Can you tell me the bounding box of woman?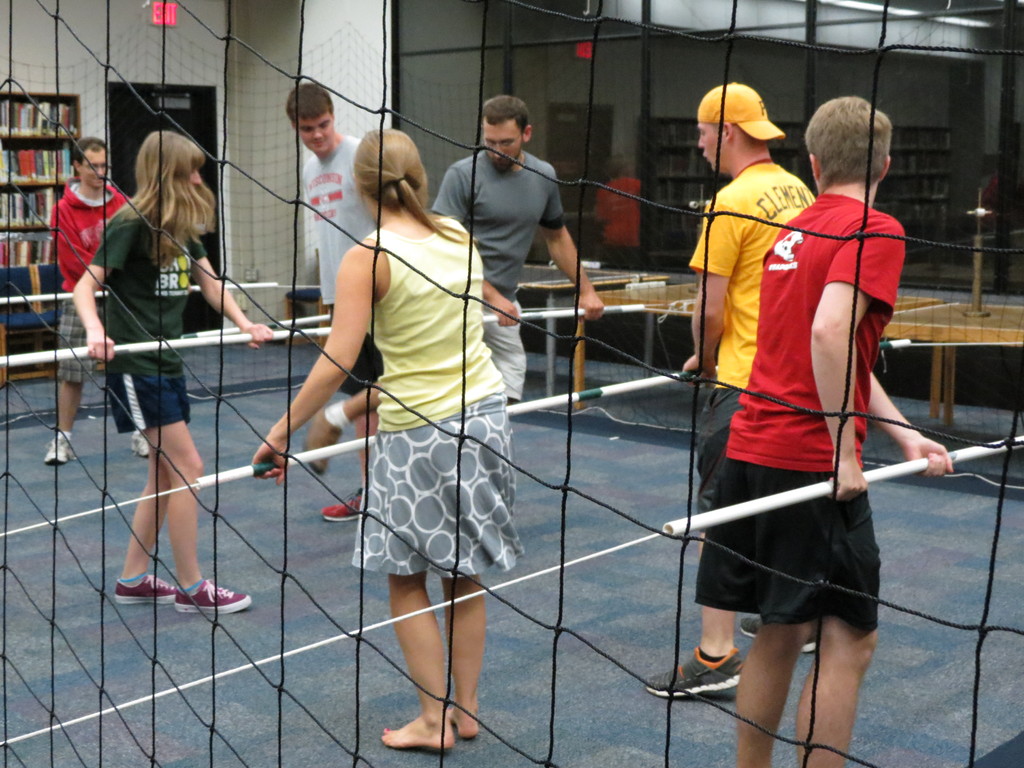
(70, 115, 237, 648).
